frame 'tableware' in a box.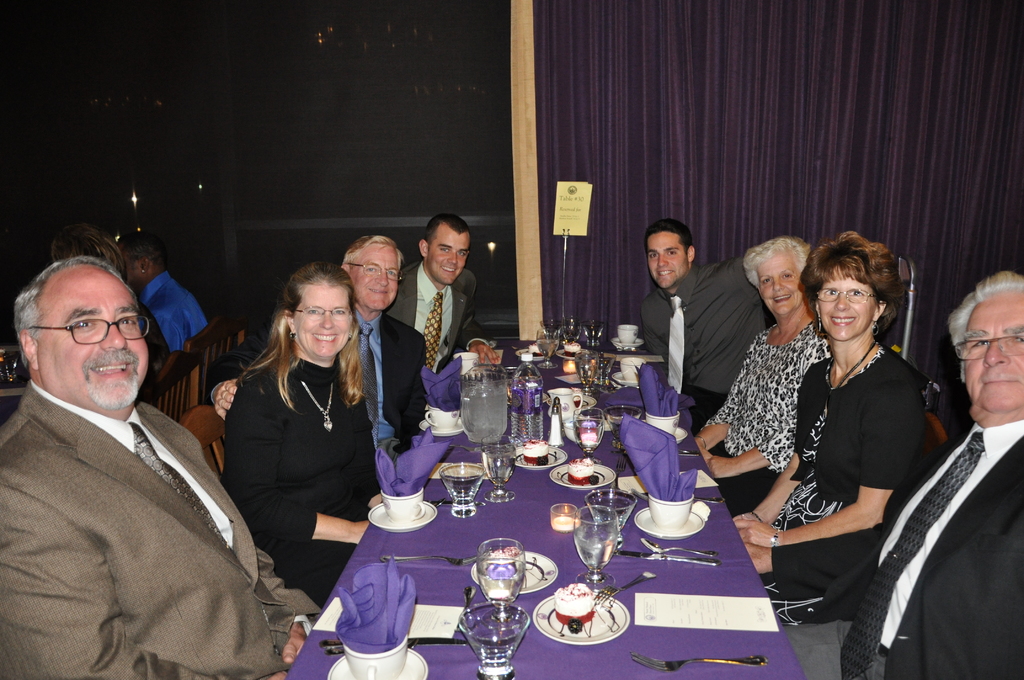
bbox(512, 344, 517, 352).
